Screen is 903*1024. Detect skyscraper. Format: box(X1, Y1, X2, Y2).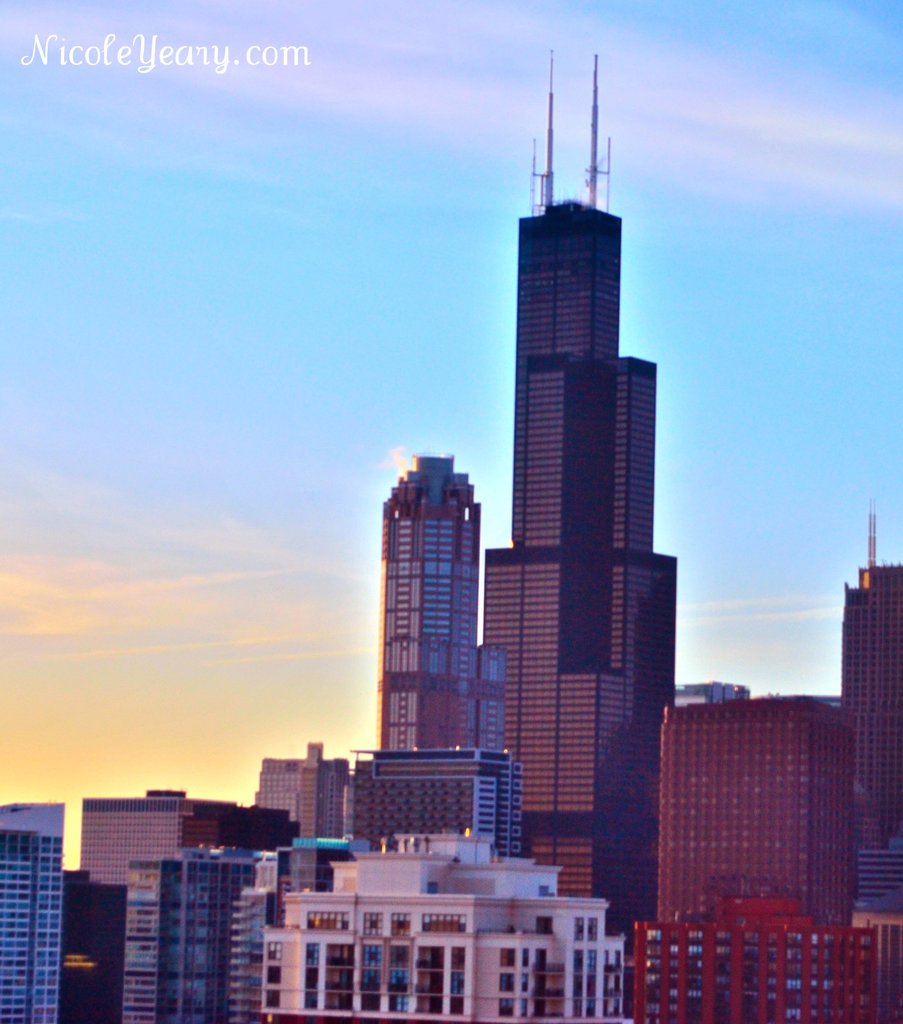
box(655, 695, 859, 928).
